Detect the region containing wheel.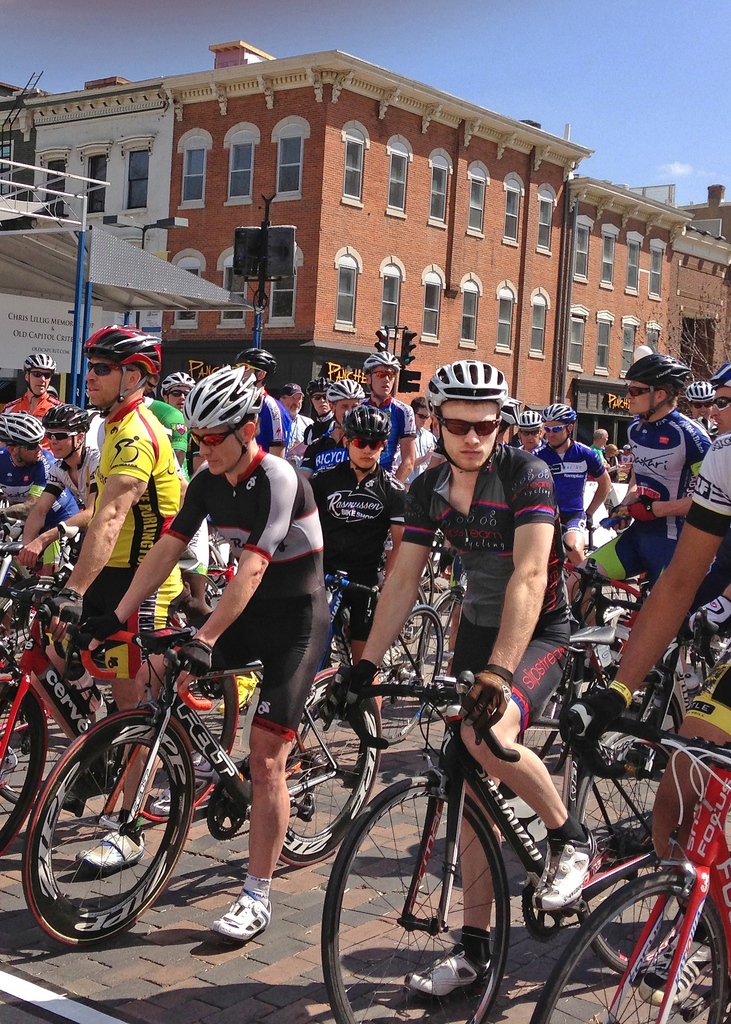
bbox=[416, 589, 463, 691].
